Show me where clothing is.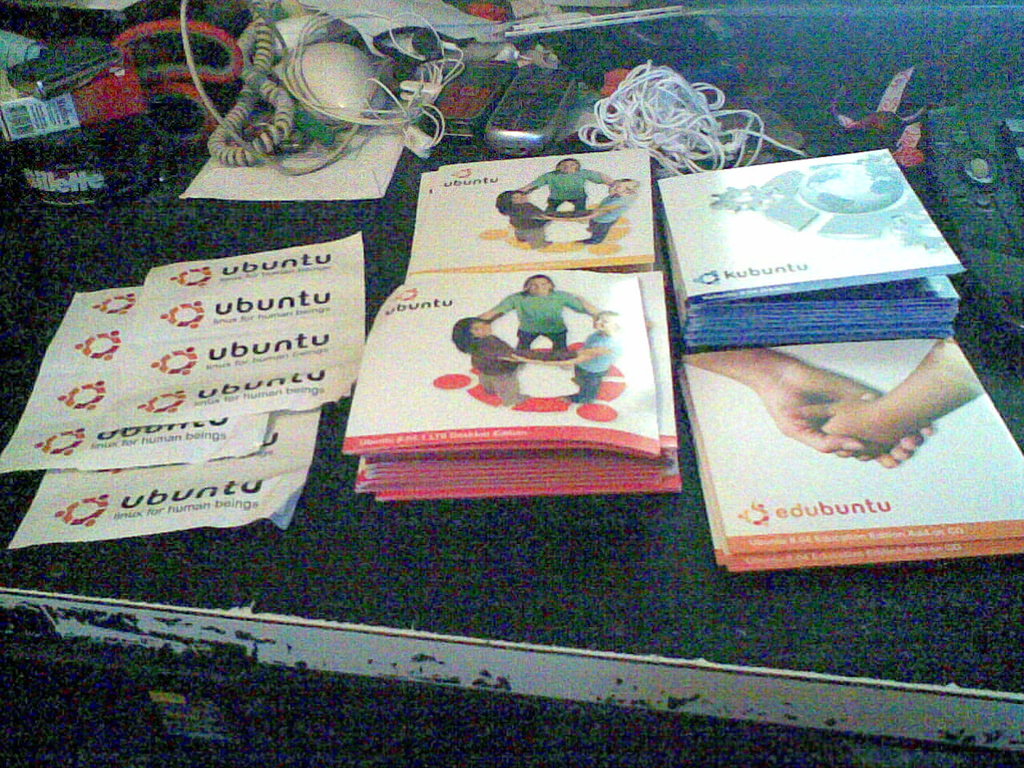
clothing is at locate(566, 331, 617, 391).
